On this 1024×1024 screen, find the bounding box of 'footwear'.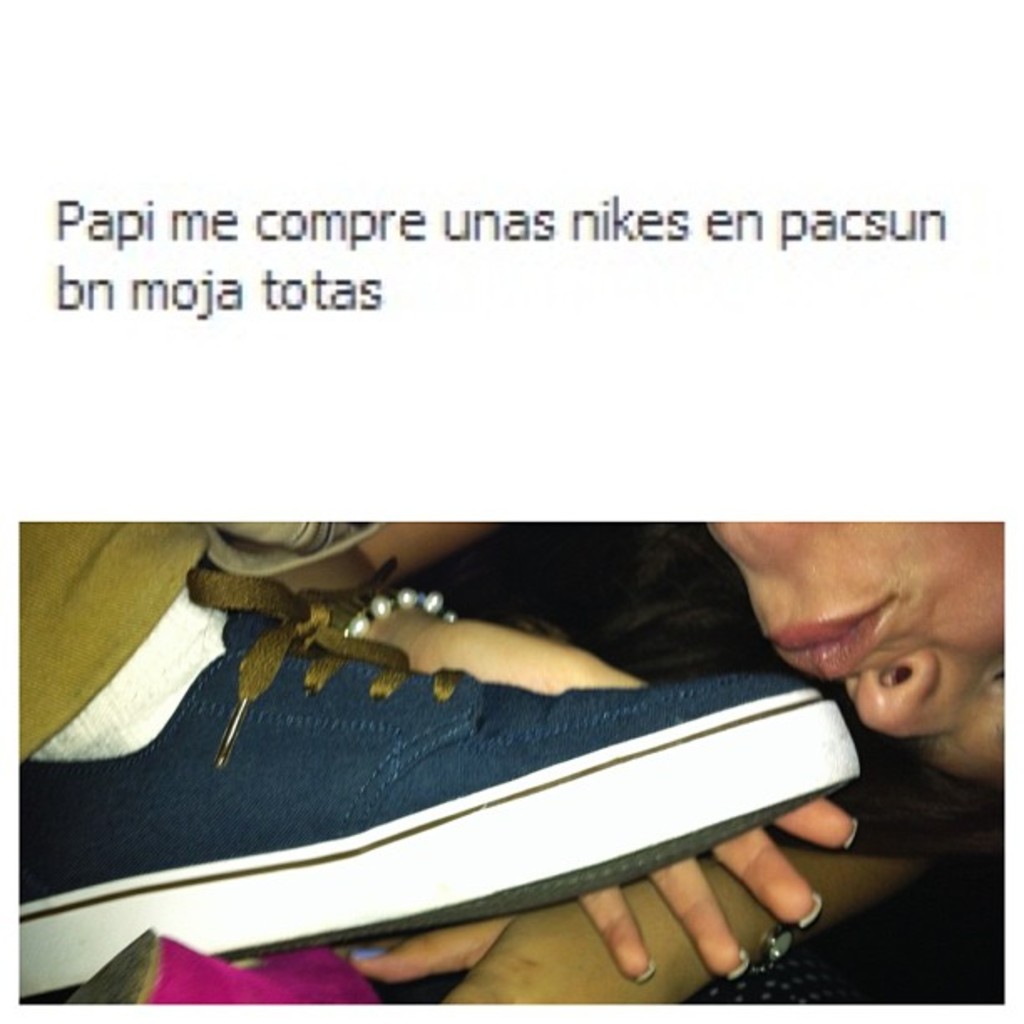
Bounding box: [x1=67, y1=599, x2=880, y2=975].
